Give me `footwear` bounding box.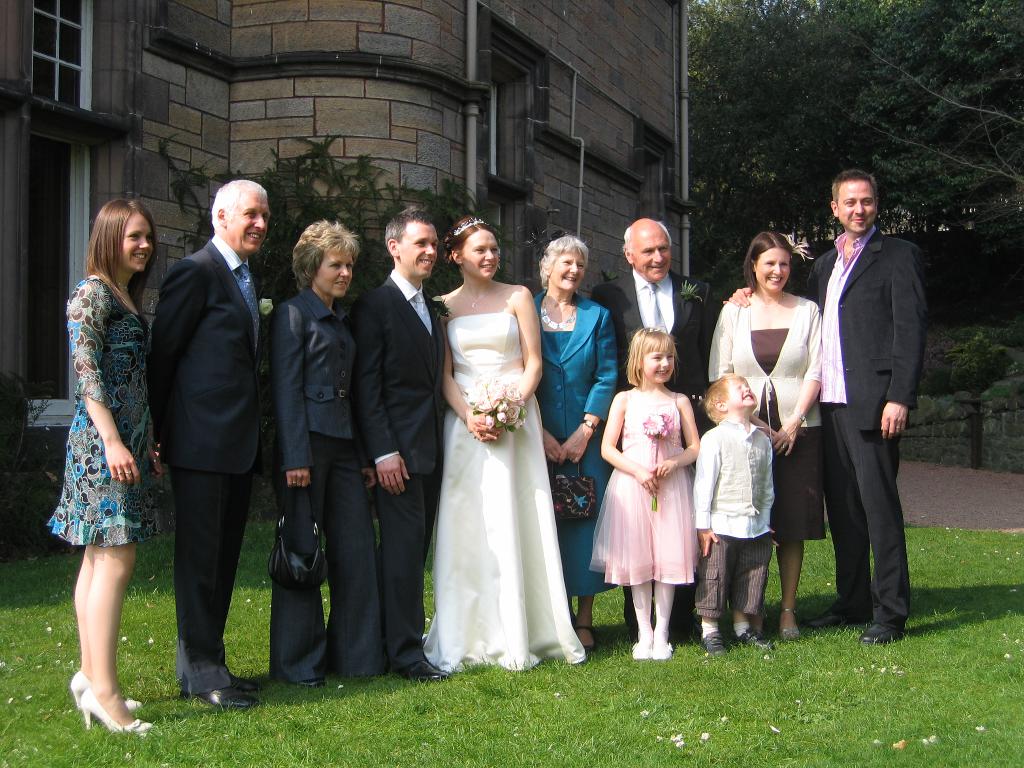
region(78, 685, 152, 736).
